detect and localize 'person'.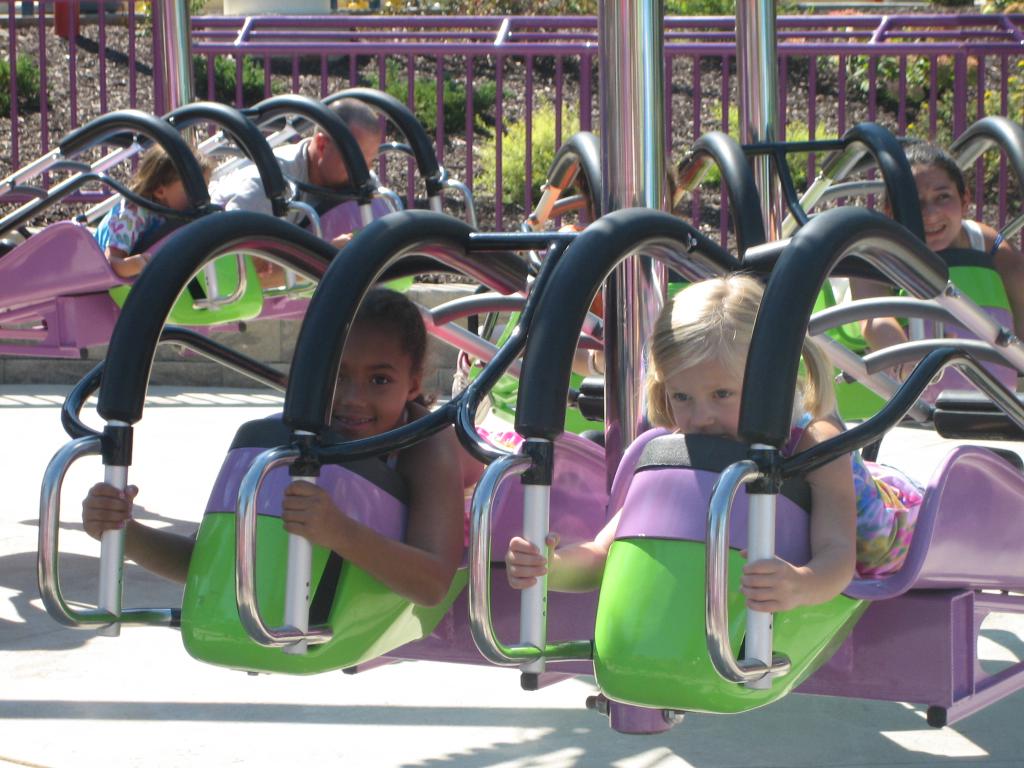
Localized at {"left": 94, "top": 143, "right": 213, "bottom": 281}.
